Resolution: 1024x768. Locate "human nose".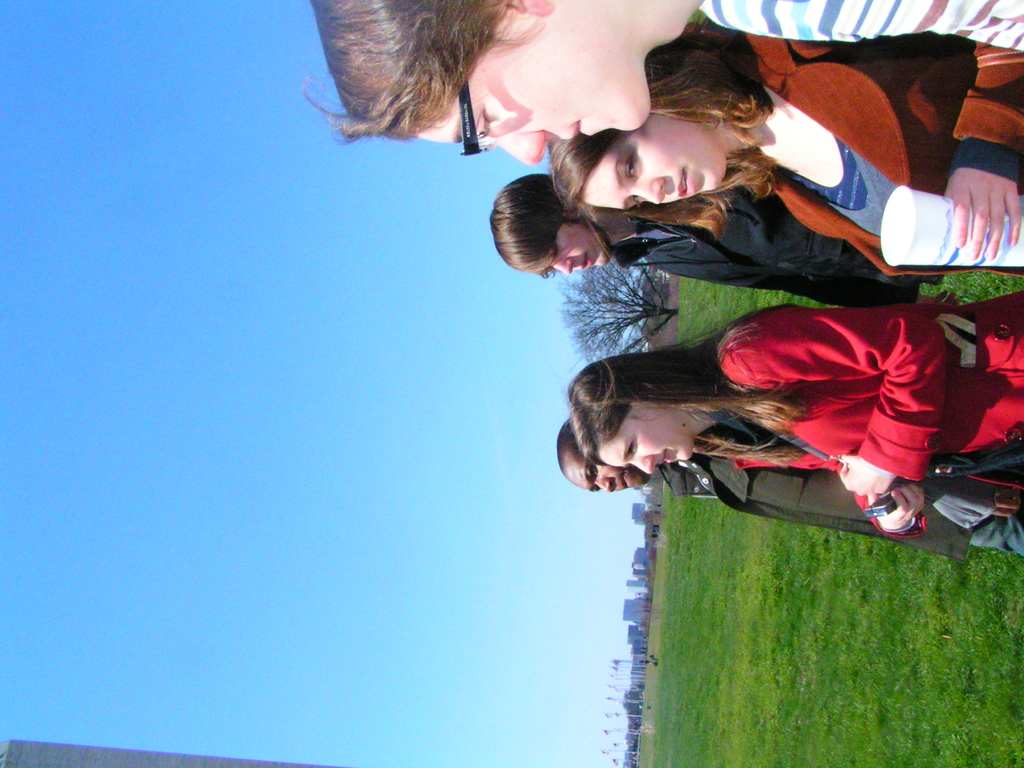
[x1=632, y1=456, x2=654, y2=476].
